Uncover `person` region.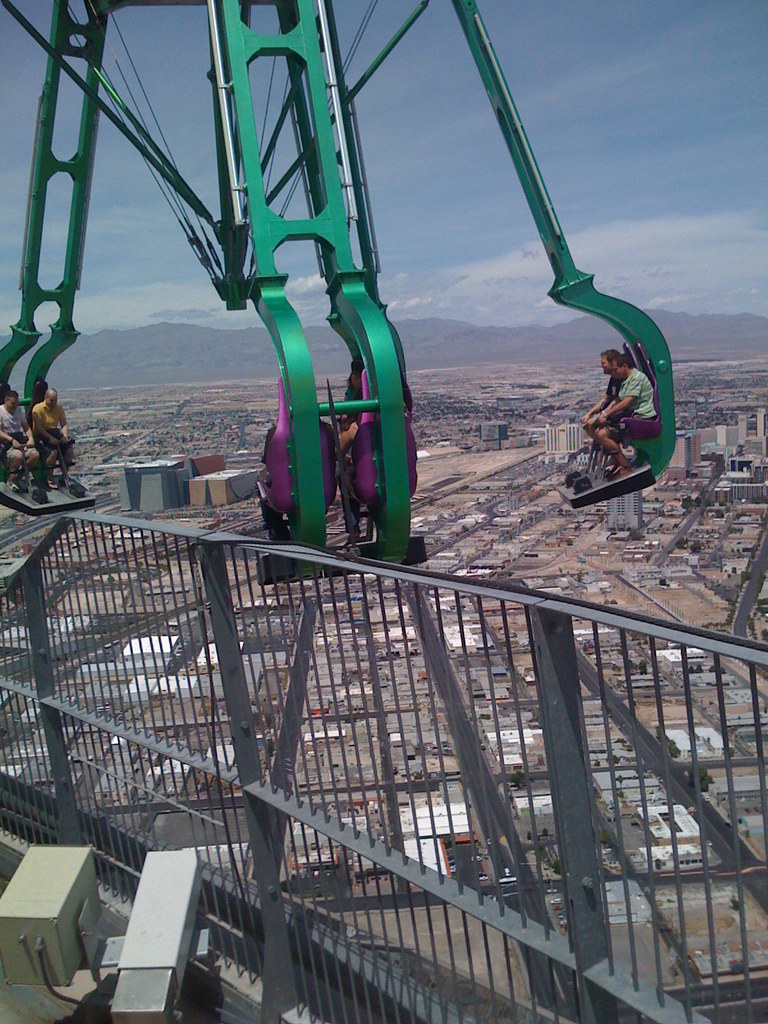
Uncovered: select_region(0, 388, 36, 495).
